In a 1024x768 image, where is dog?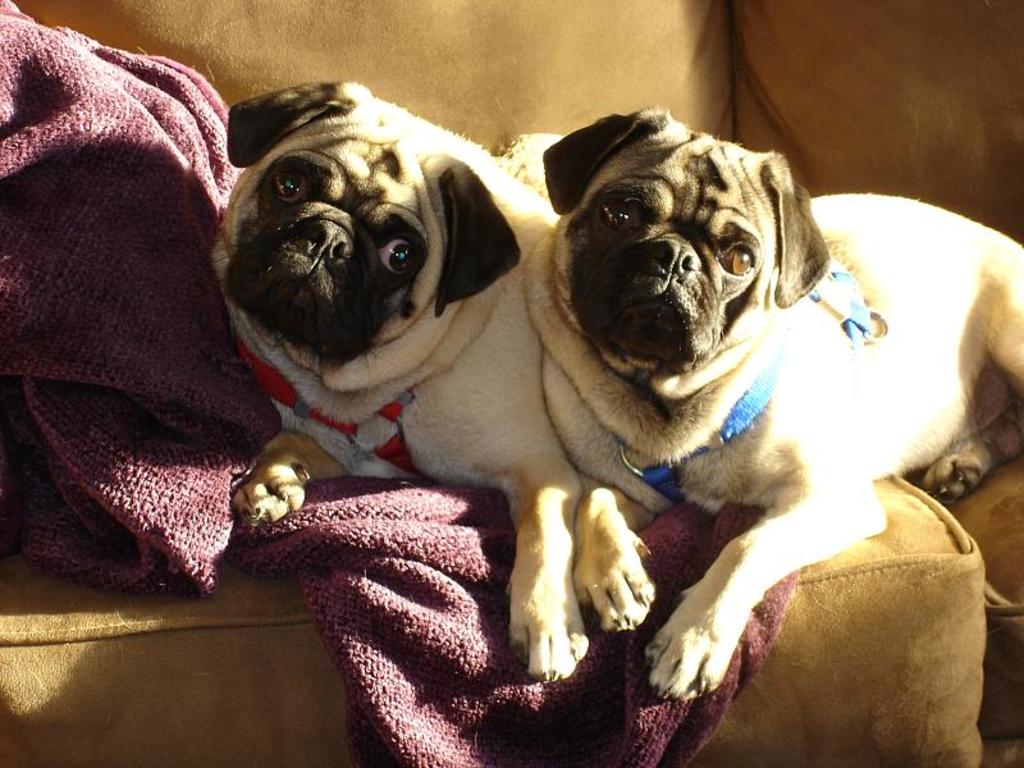
select_region(522, 102, 1023, 700).
